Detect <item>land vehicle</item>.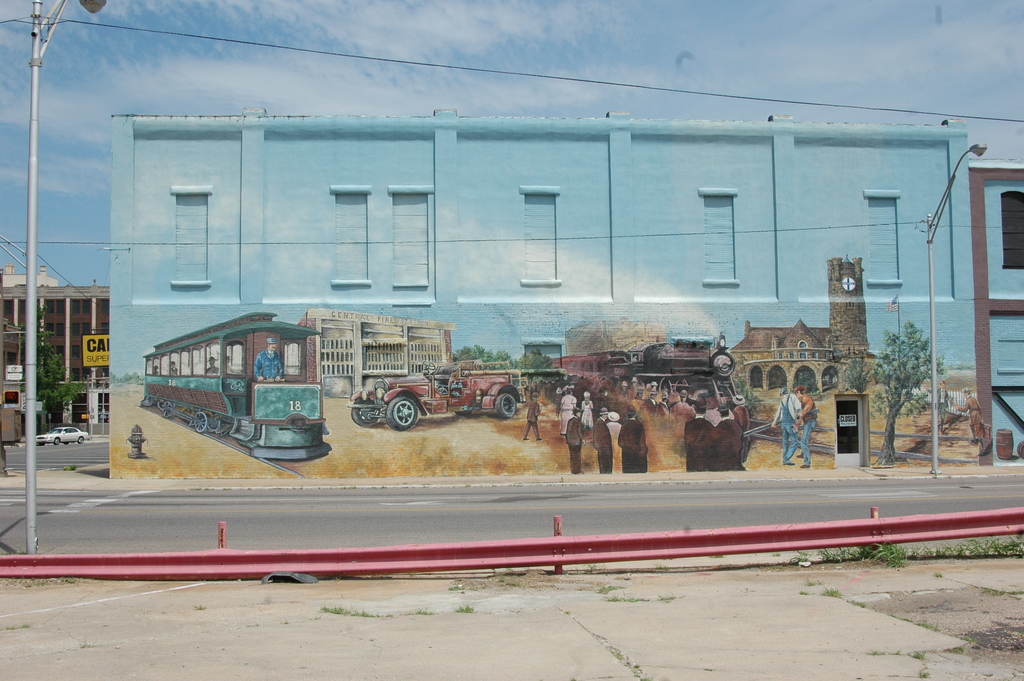
Detected at (left=352, top=357, right=517, bottom=428).
